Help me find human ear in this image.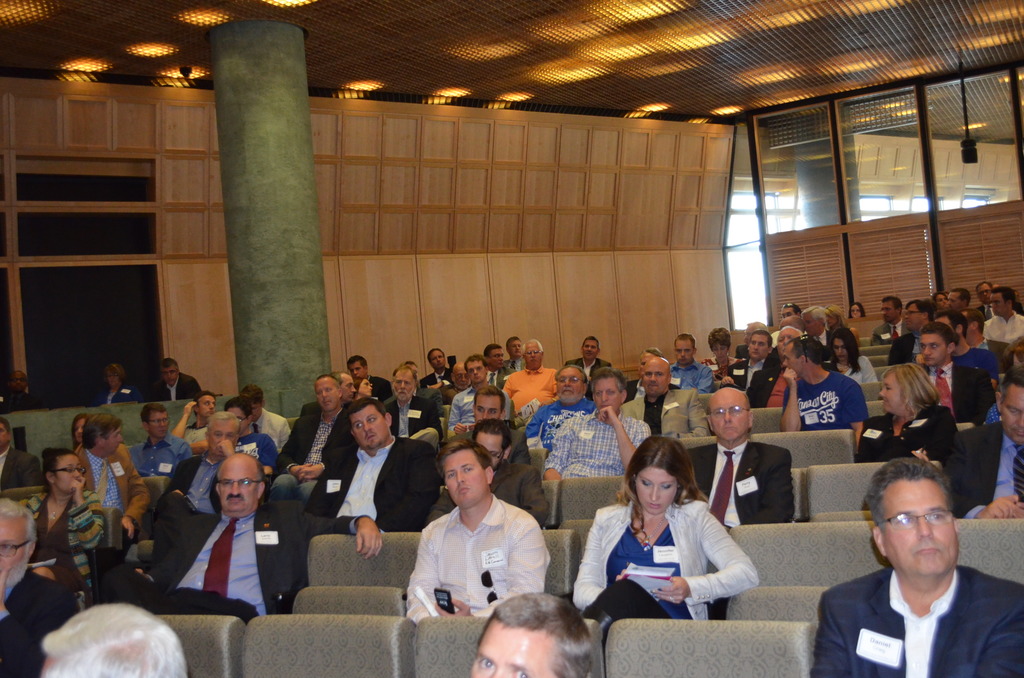
Found it: 947,344,954,354.
